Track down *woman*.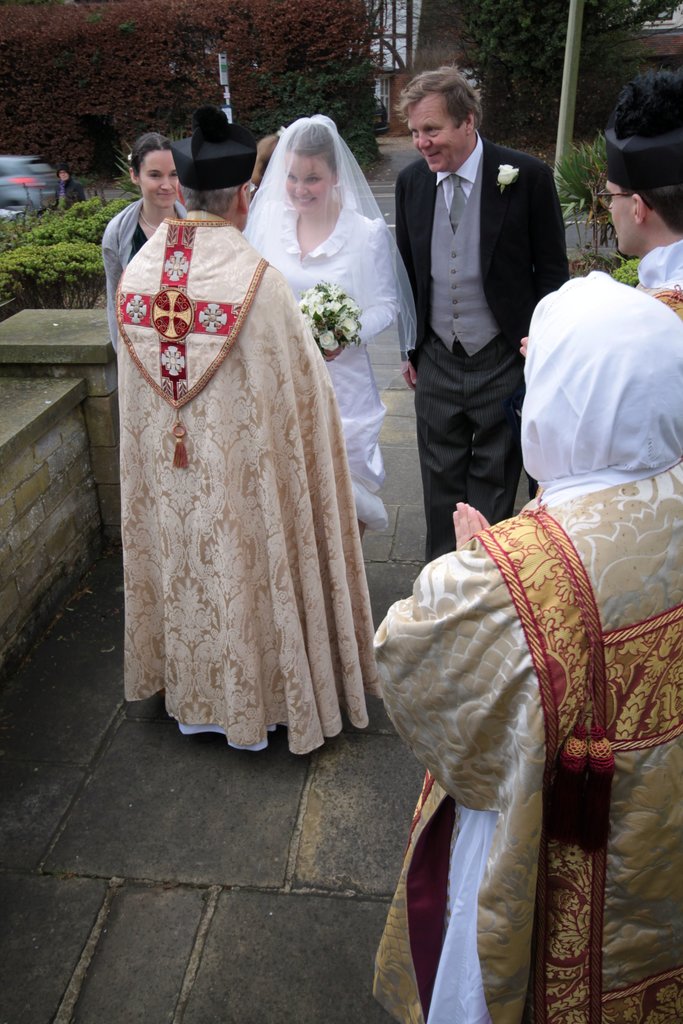
Tracked to 101/132/195/352.
